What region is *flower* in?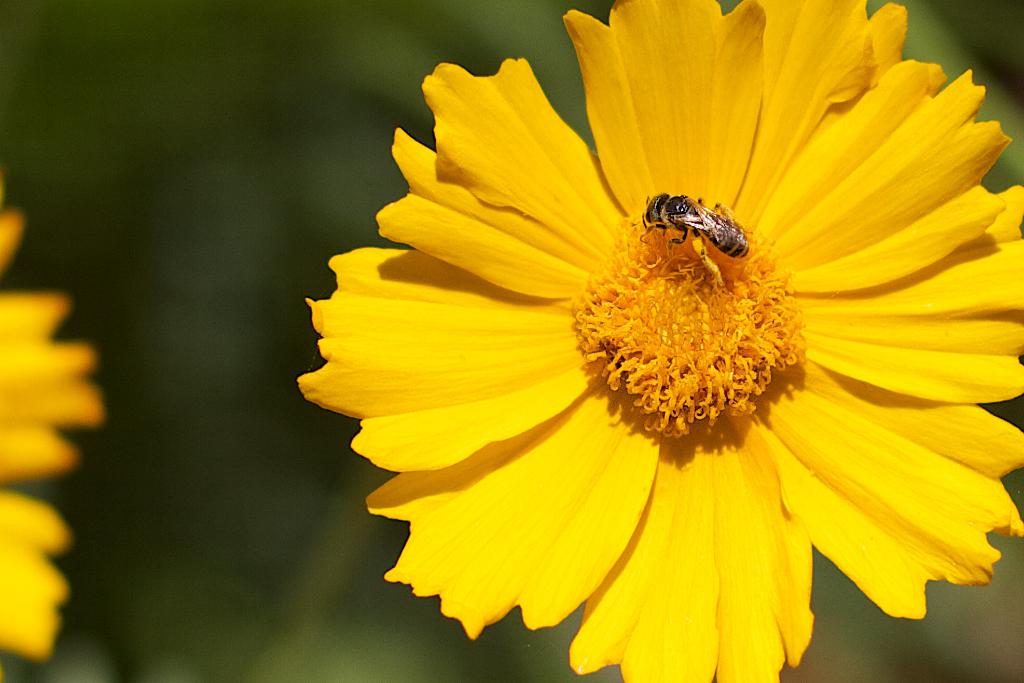
(left=0, top=179, right=105, bottom=662).
